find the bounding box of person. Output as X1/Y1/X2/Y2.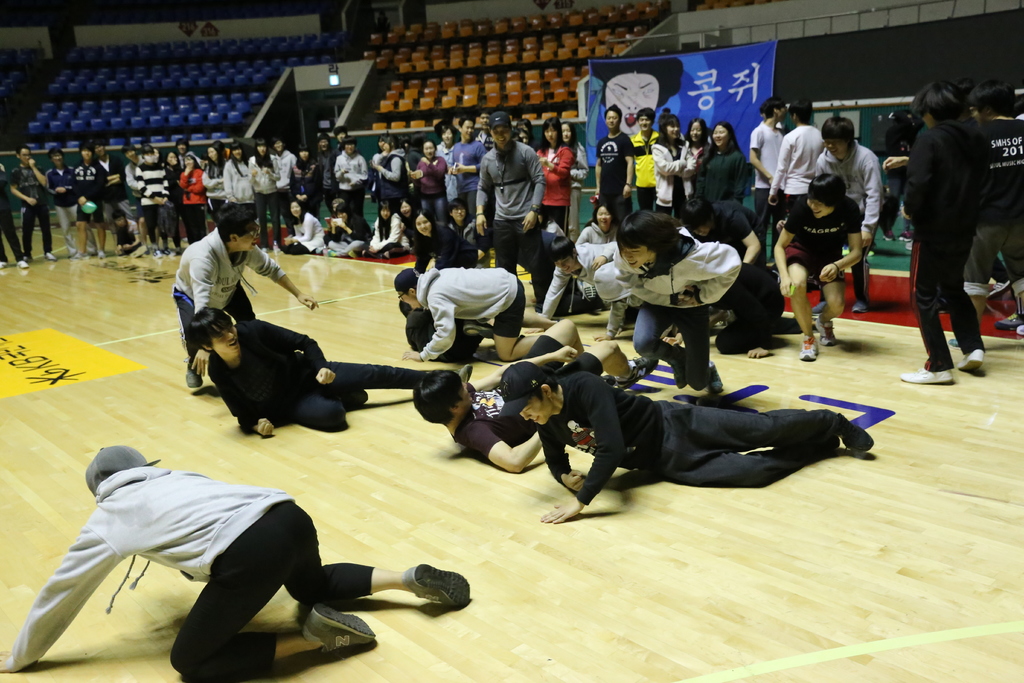
590/103/635/235.
